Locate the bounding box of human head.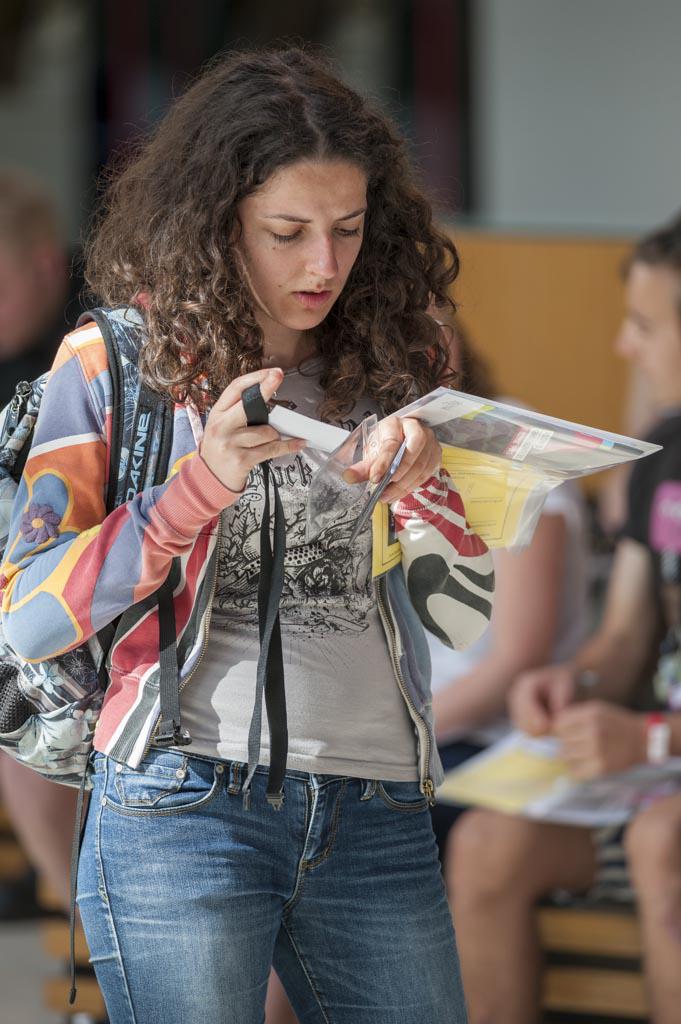
Bounding box: rect(90, 46, 456, 415).
